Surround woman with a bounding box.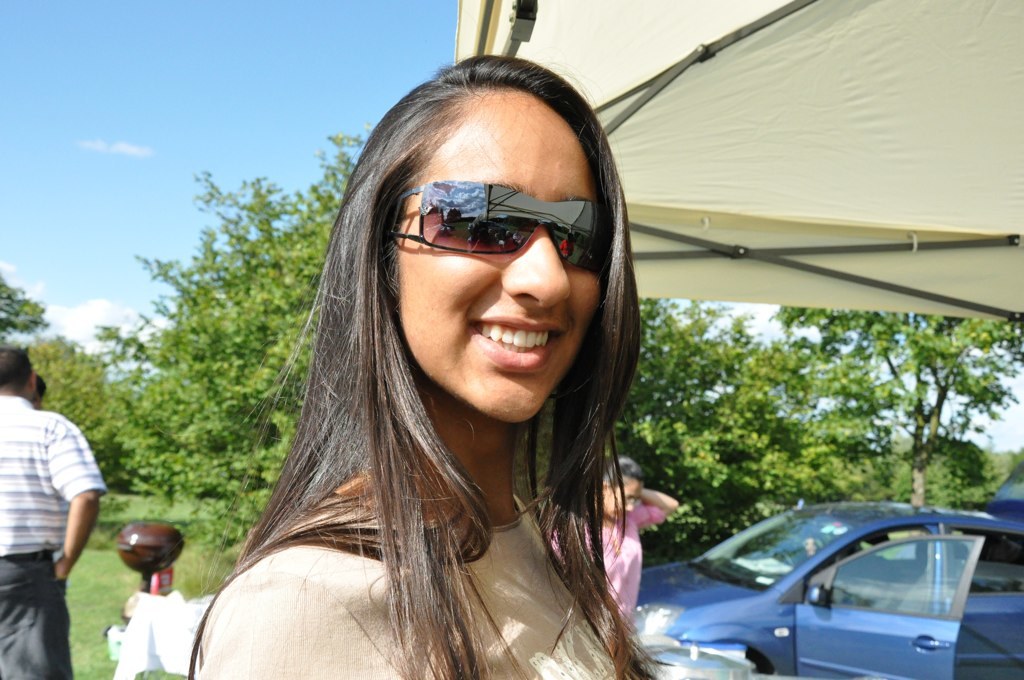
<region>164, 55, 677, 679</region>.
